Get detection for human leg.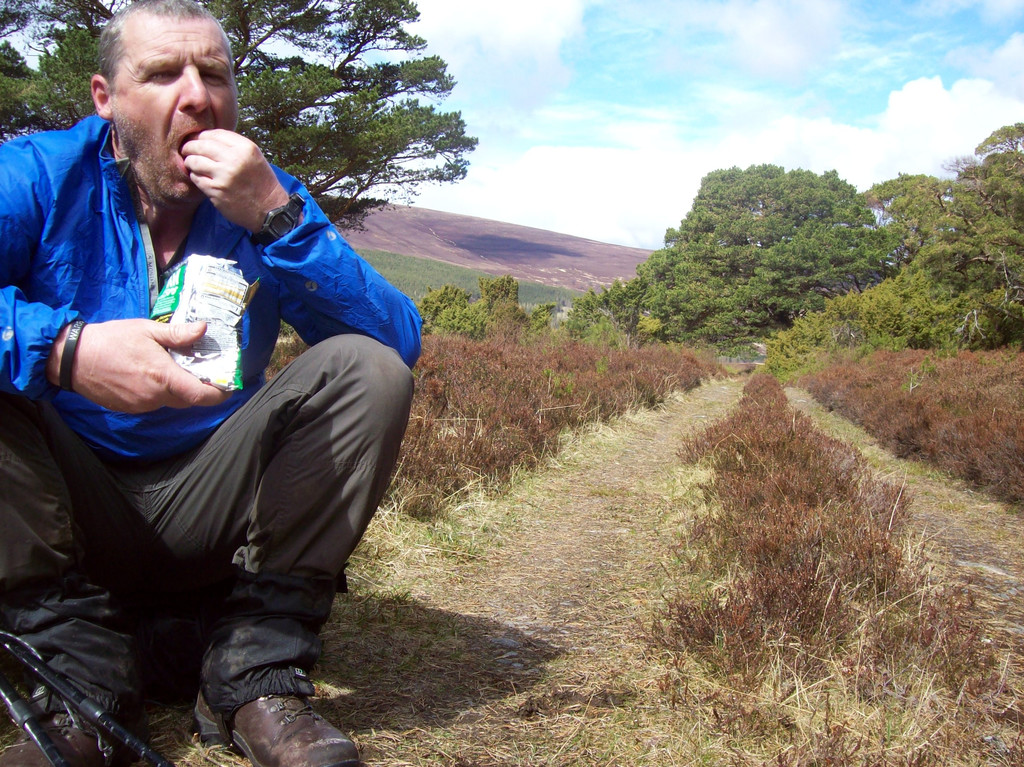
Detection: crop(0, 391, 154, 766).
